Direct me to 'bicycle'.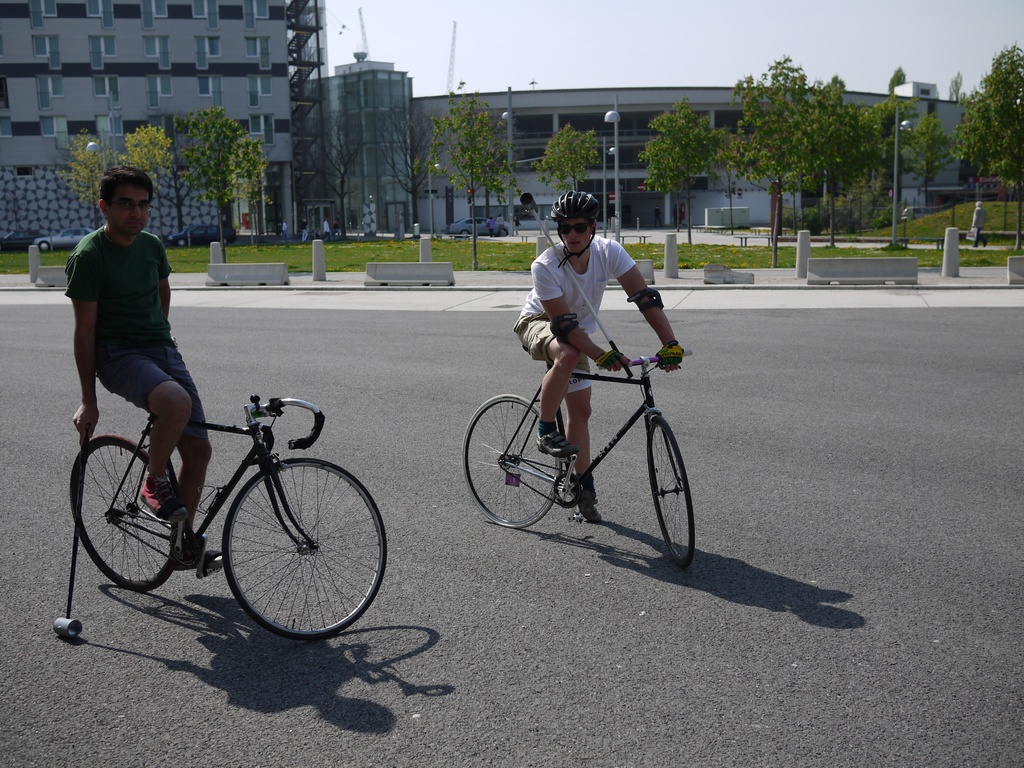
Direction: 67 393 388 641.
